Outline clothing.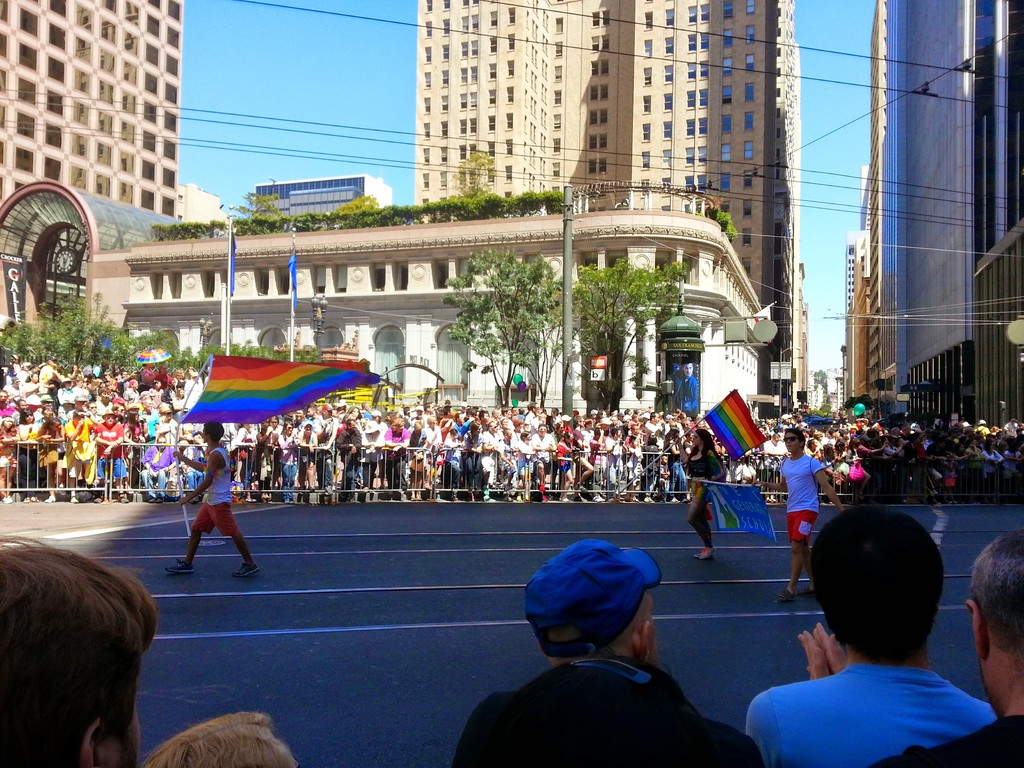
Outline: (x1=893, y1=710, x2=1023, y2=767).
